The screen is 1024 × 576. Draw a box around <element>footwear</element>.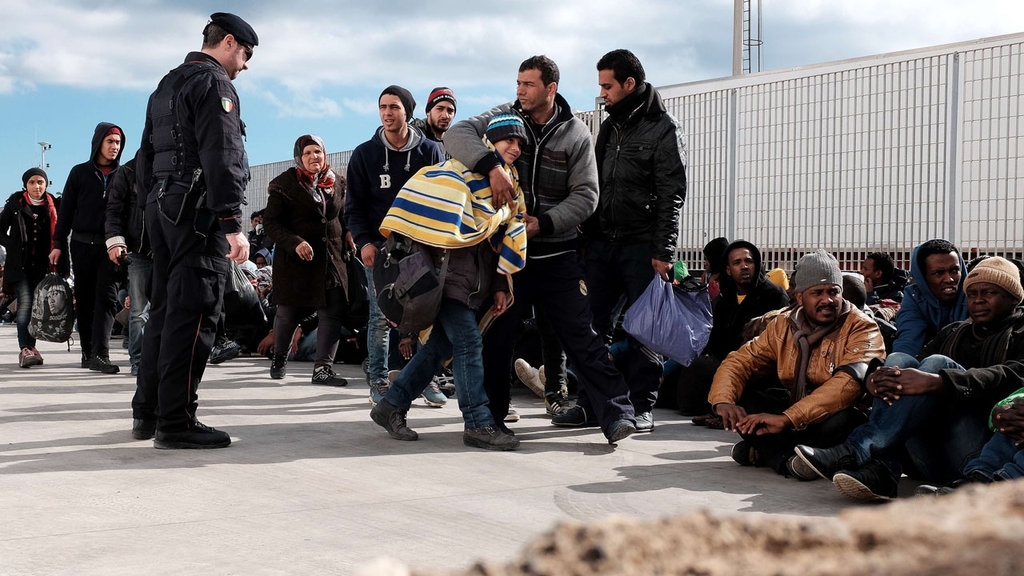
region(267, 353, 290, 379).
